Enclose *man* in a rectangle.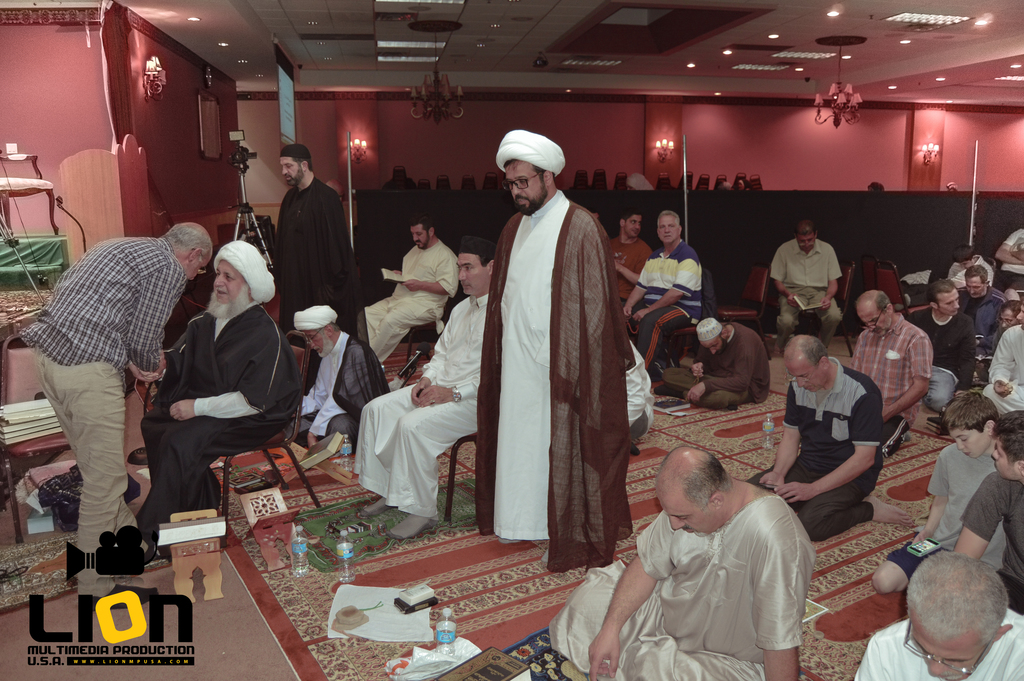
x1=129, y1=238, x2=305, y2=555.
